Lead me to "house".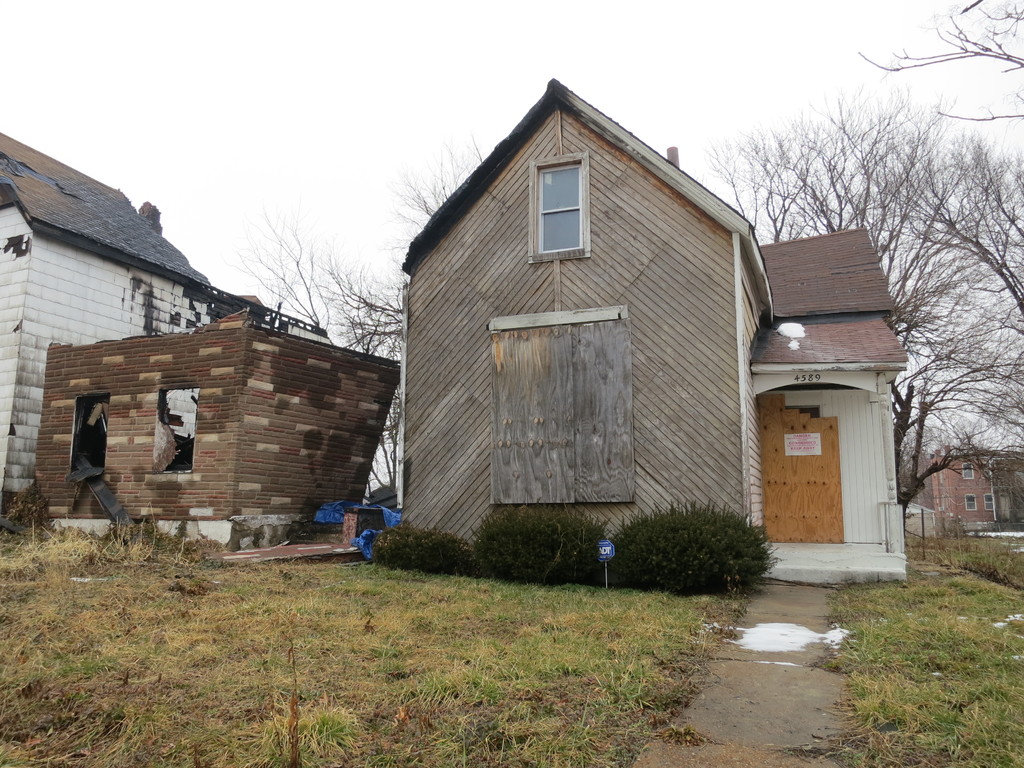
Lead to bbox(399, 76, 909, 580).
